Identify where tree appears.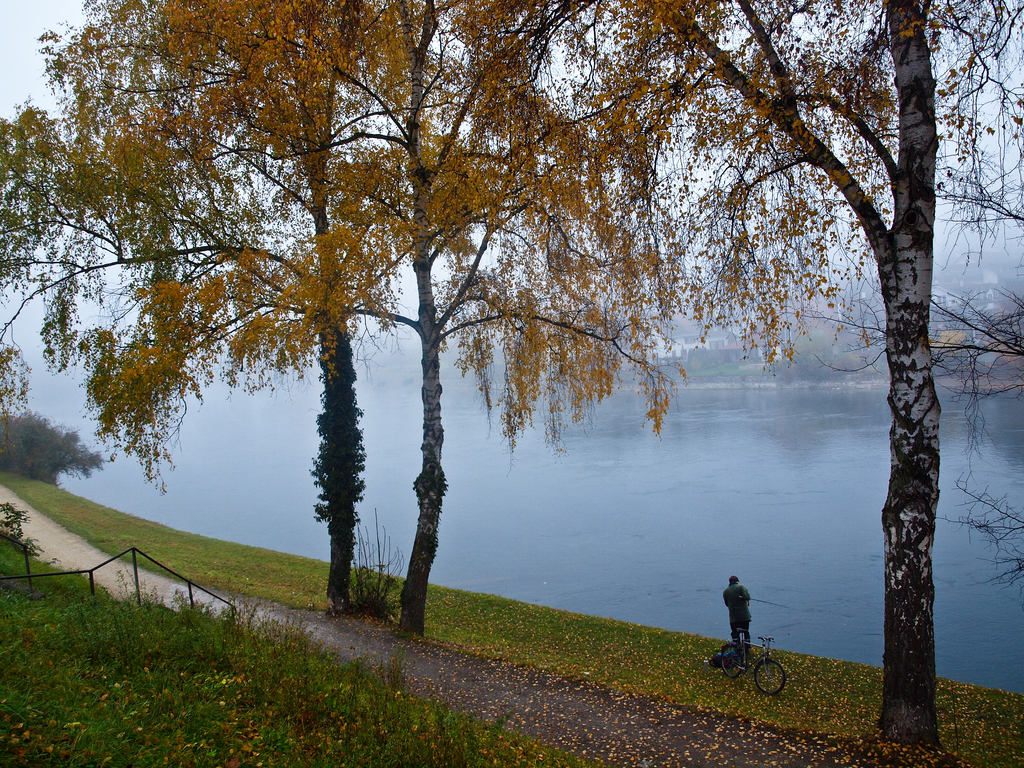
Appears at x1=0, y1=410, x2=109, y2=494.
